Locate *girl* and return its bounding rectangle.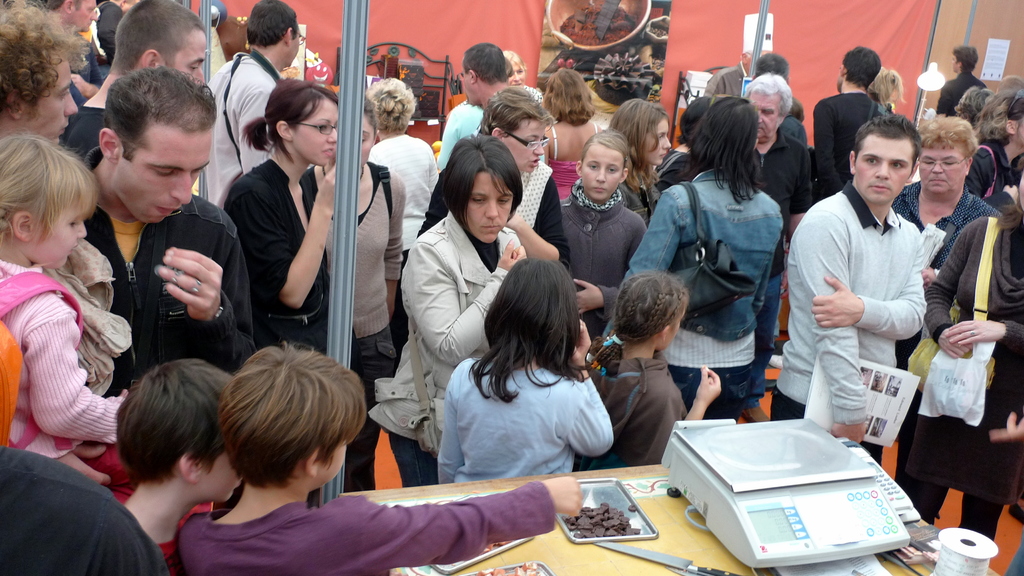
436/257/614/486.
